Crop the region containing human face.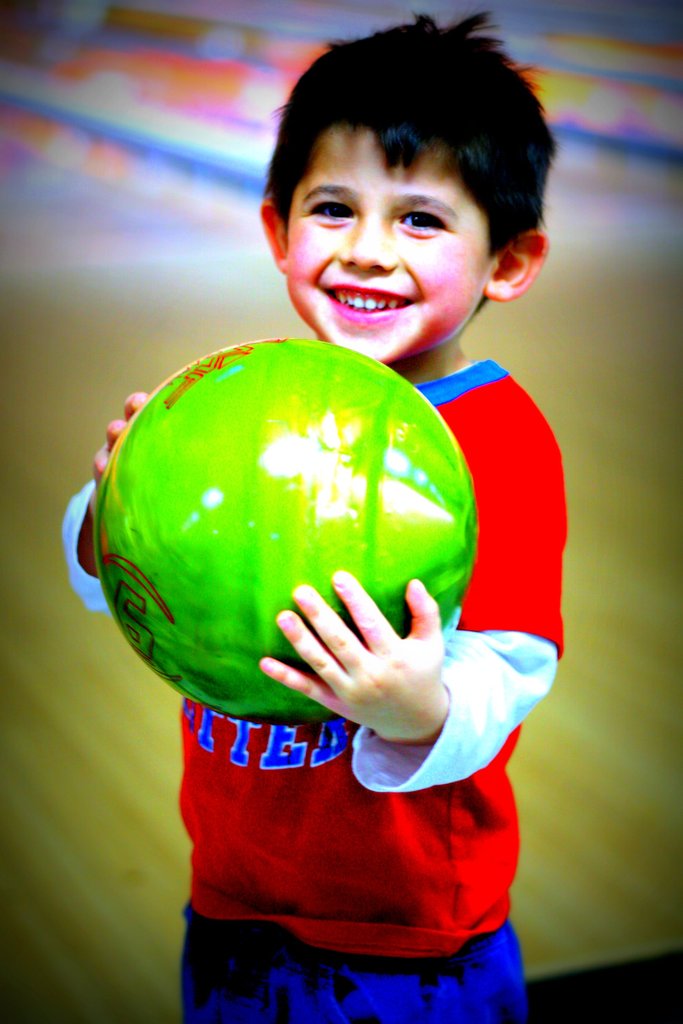
Crop region: [left=286, top=130, right=481, bottom=364].
